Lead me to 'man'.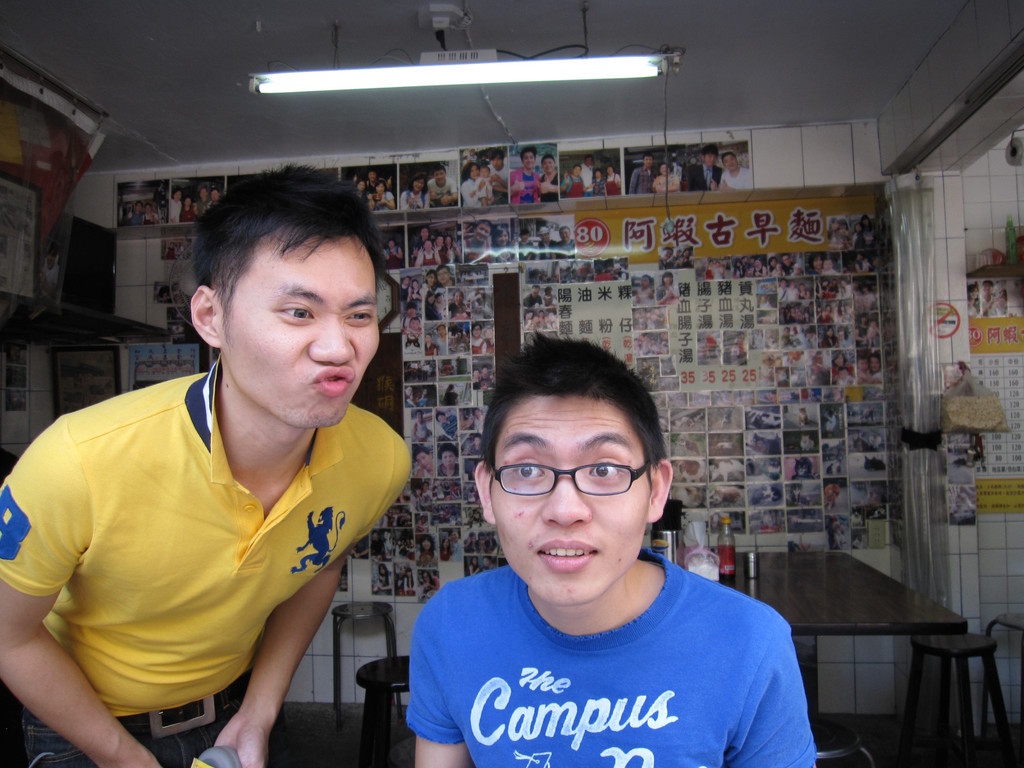
Lead to 3, 180, 433, 747.
